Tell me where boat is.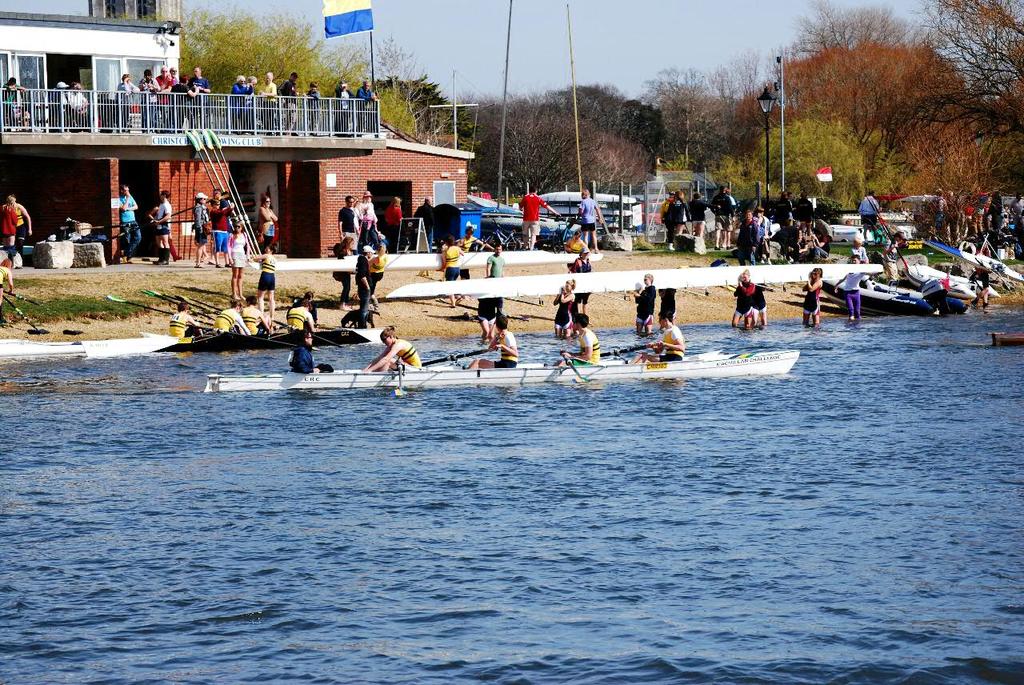
boat is at [838,252,982,312].
